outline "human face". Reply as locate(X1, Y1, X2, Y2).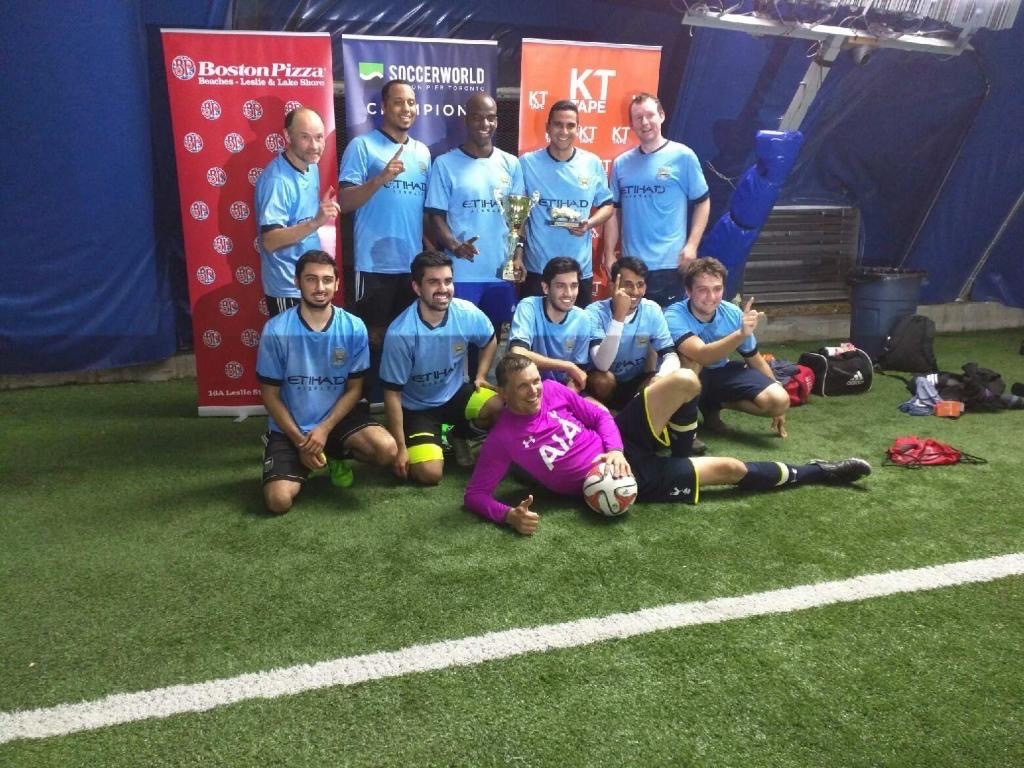
locate(382, 89, 417, 129).
